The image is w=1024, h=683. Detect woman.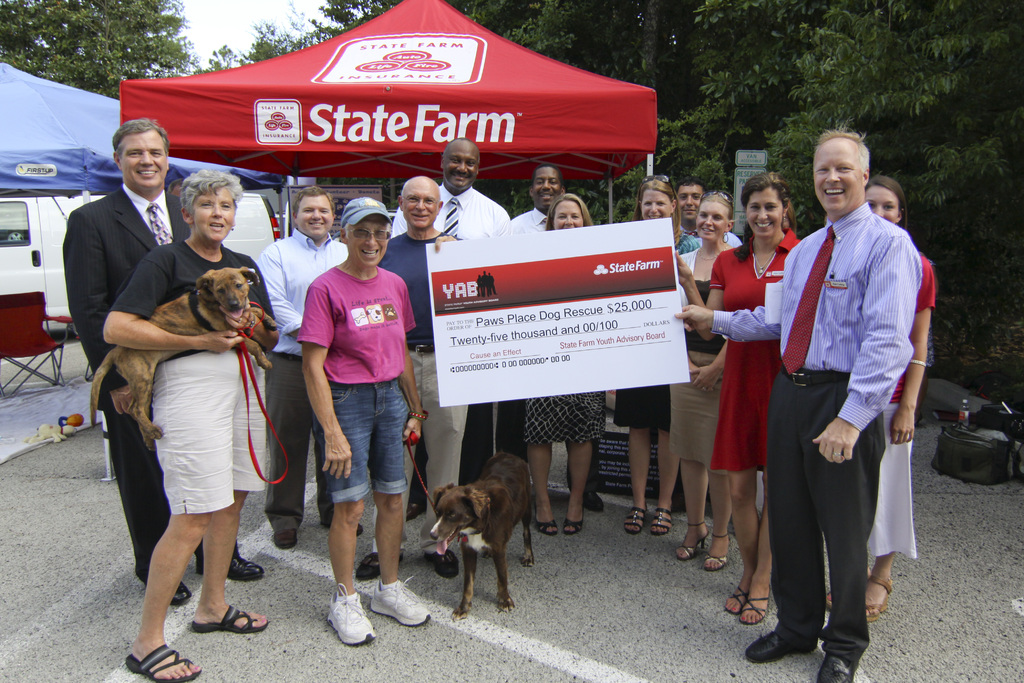
Detection: 115,220,278,661.
